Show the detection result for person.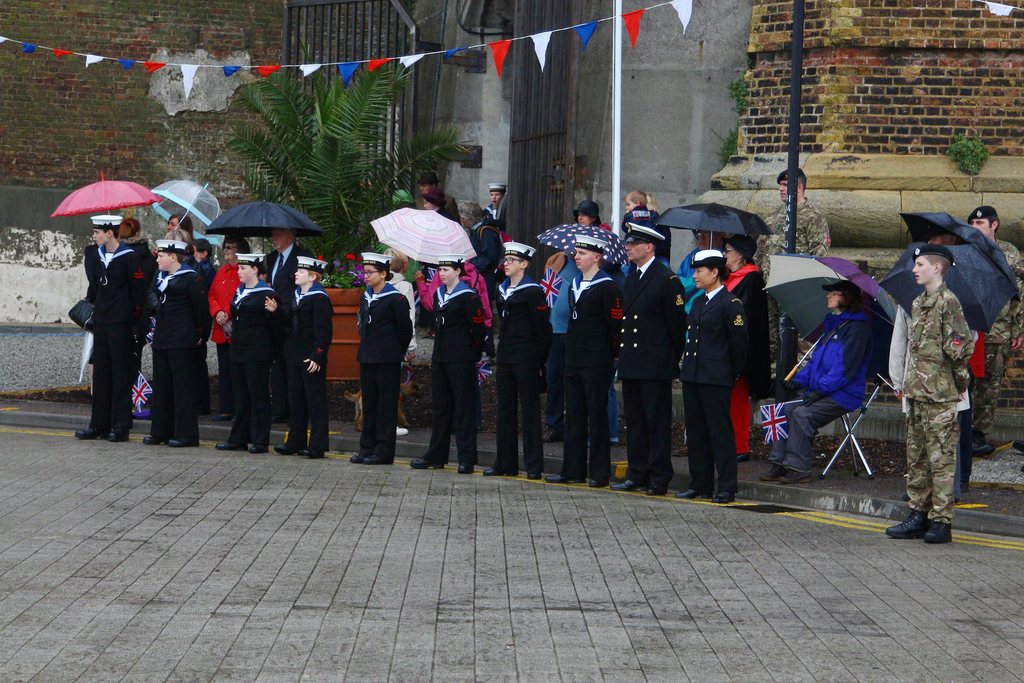
bbox(921, 229, 993, 491).
